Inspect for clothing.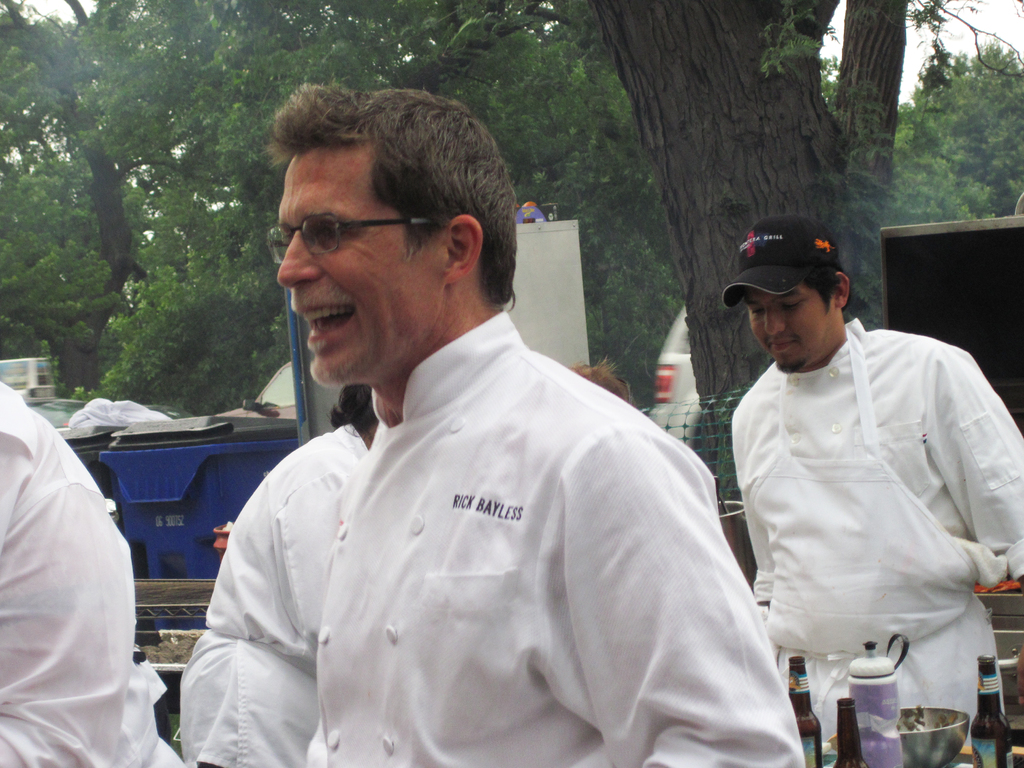
Inspection: BBox(0, 389, 179, 767).
